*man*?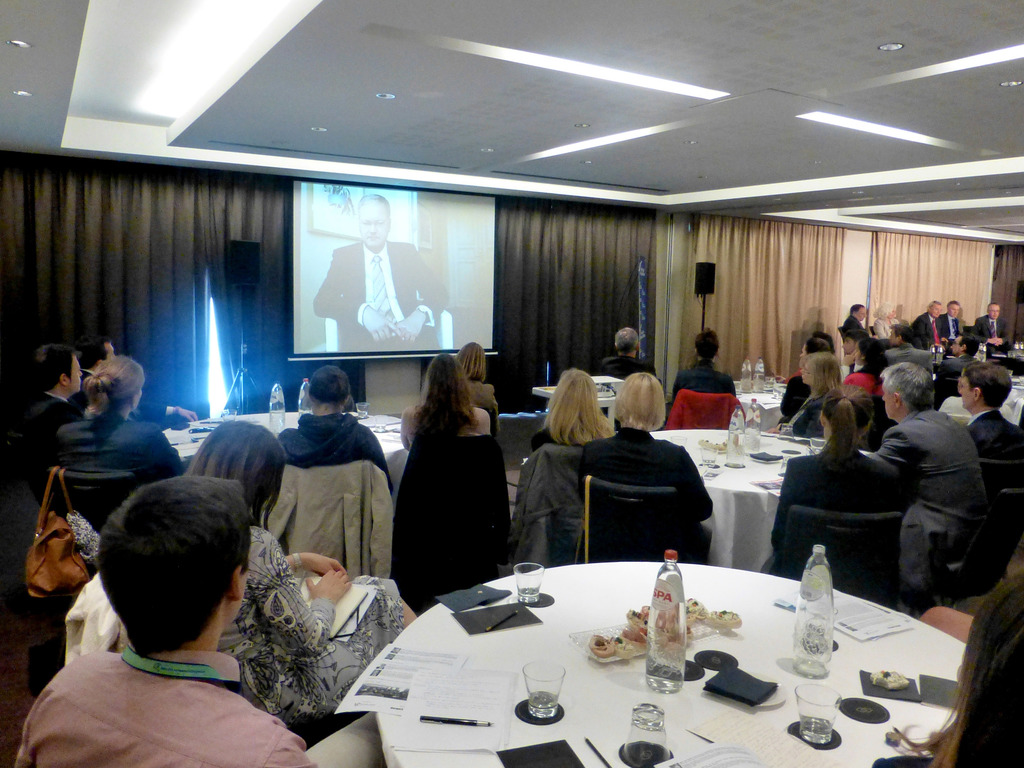
{"x1": 971, "y1": 296, "x2": 1023, "y2": 360}
